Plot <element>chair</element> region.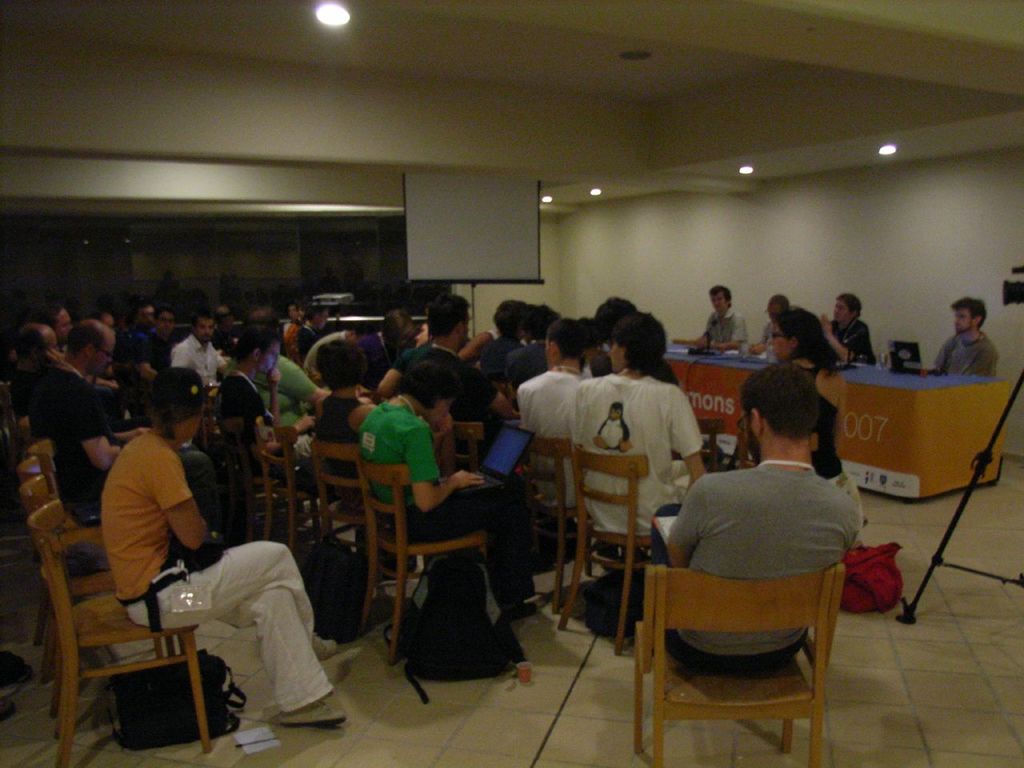
Plotted at {"x1": 634, "y1": 566, "x2": 842, "y2": 767}.
